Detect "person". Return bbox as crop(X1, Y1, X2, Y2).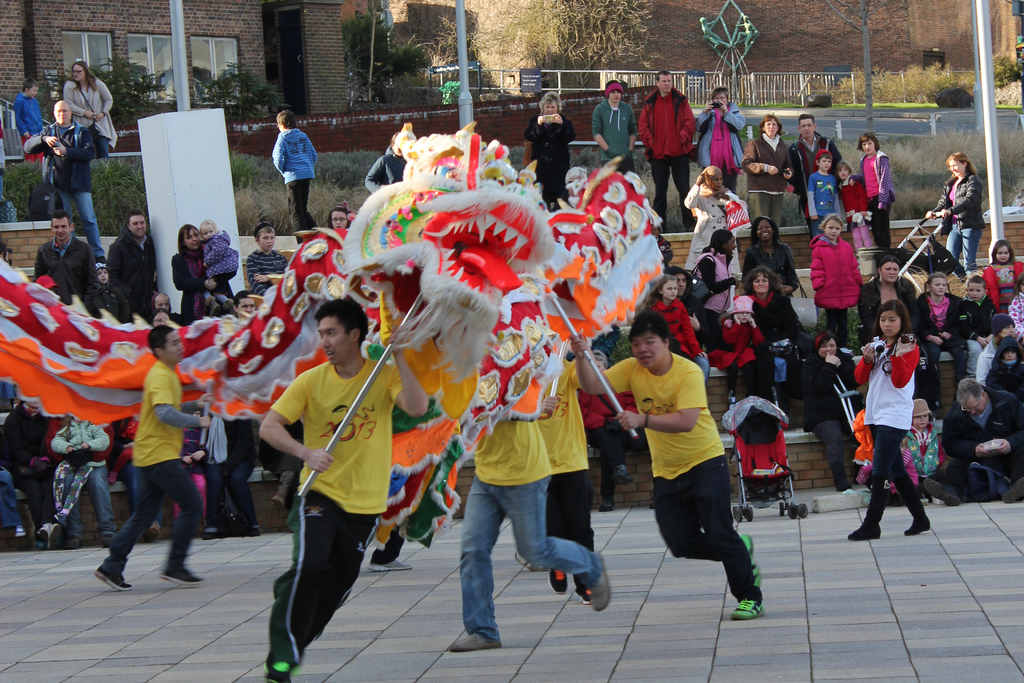
crop(264, 109, 320, 240).
